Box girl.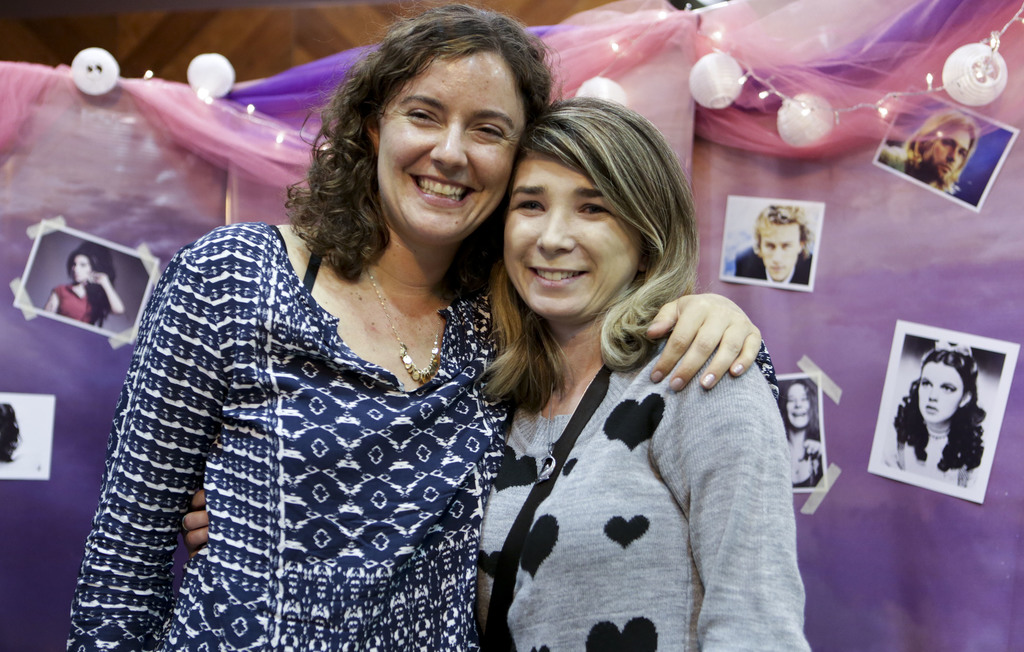
[507,99,806,651].
